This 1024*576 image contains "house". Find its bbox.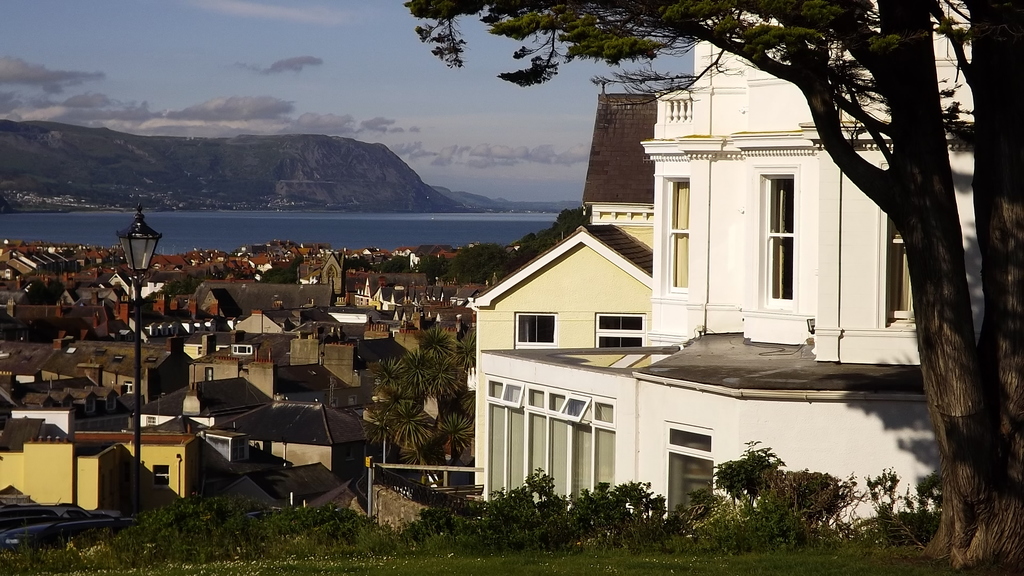
locate(570, 79, 664, 223).
